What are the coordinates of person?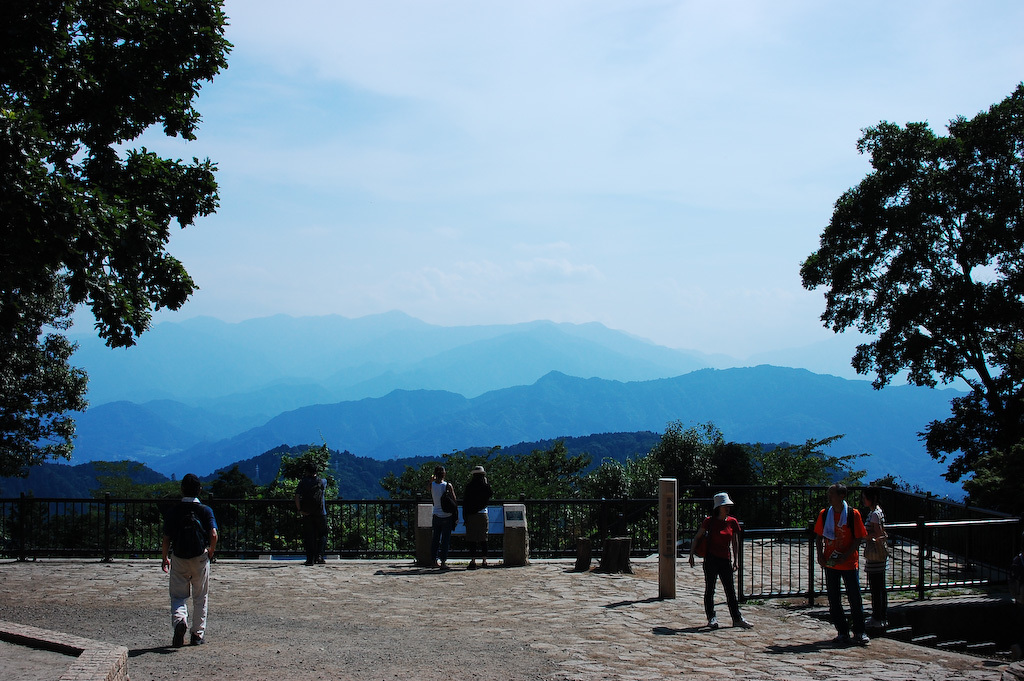
[x1=153, y1=460, x2=223, y2=641].
